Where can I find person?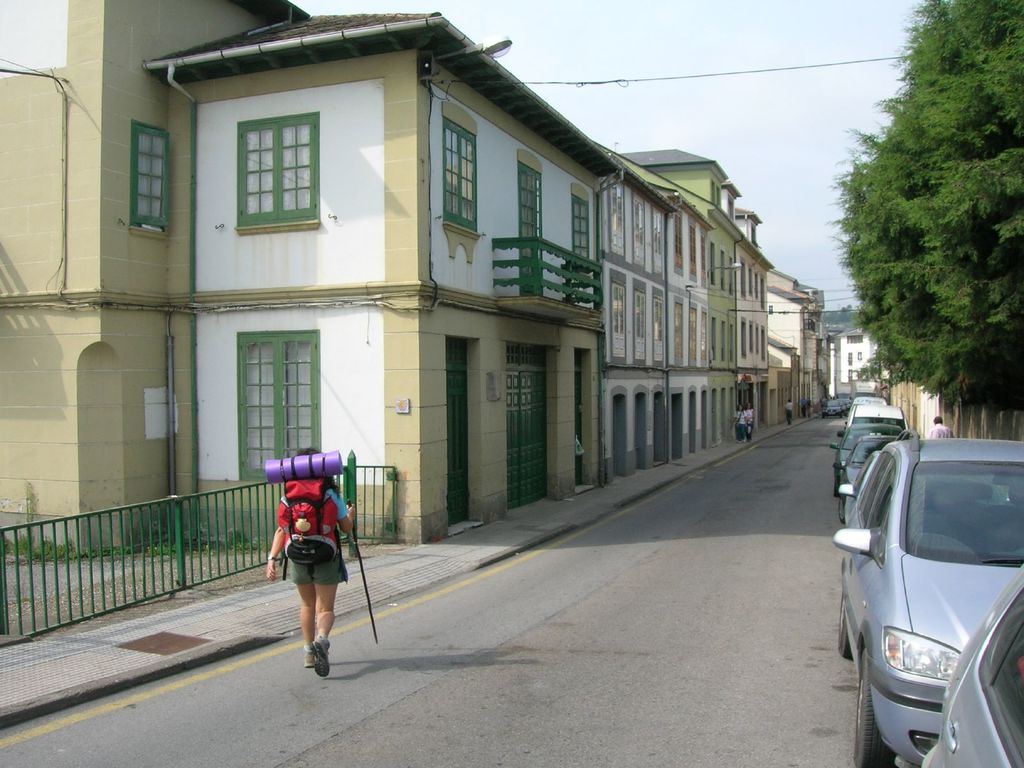
You can find it at select_region(928, 419, 953, 436).
